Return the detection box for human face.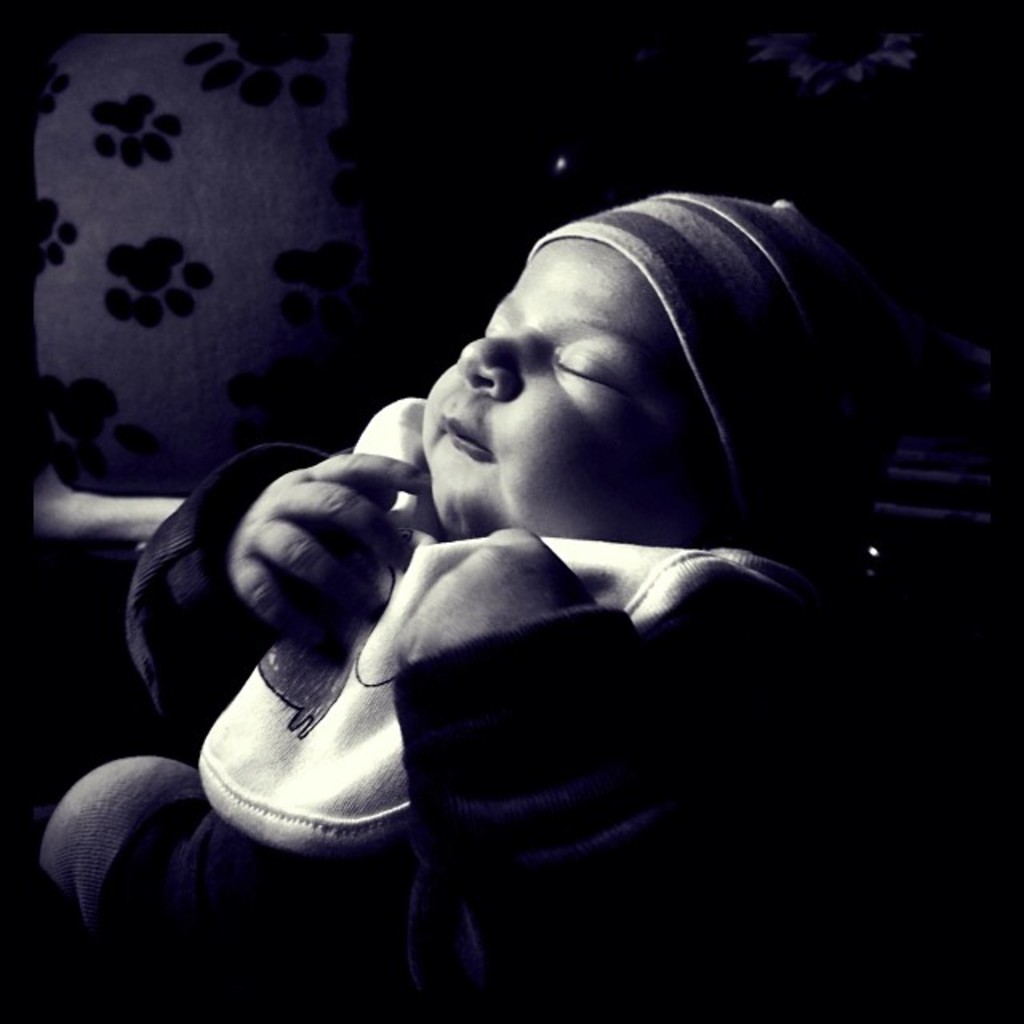
l=421, t=238, r=702, b=542.
